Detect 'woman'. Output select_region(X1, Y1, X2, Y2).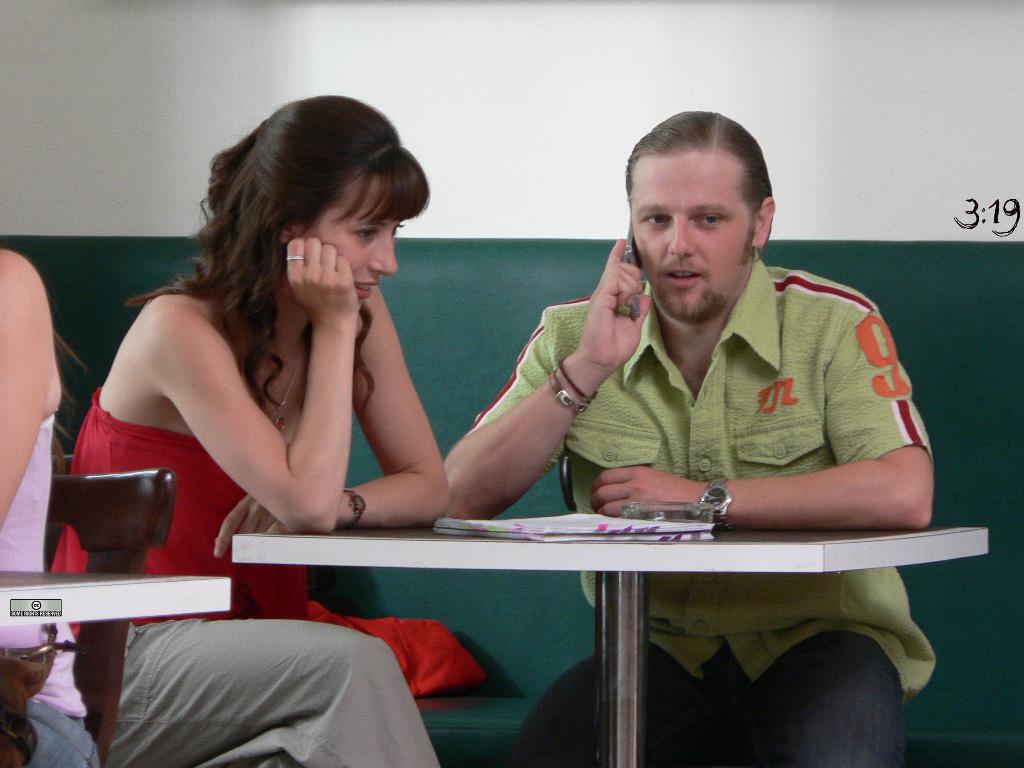
select_region(45, 94, 440, 767).
